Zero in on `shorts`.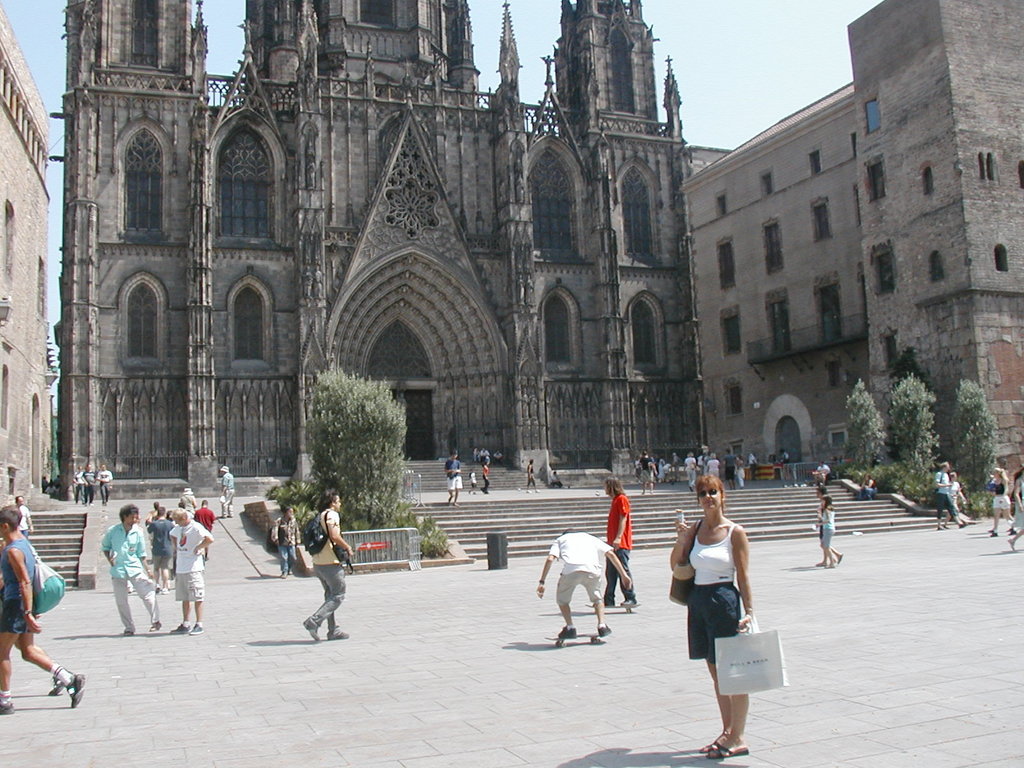
Zeroed in: locate(0, 604, 34, 632).
